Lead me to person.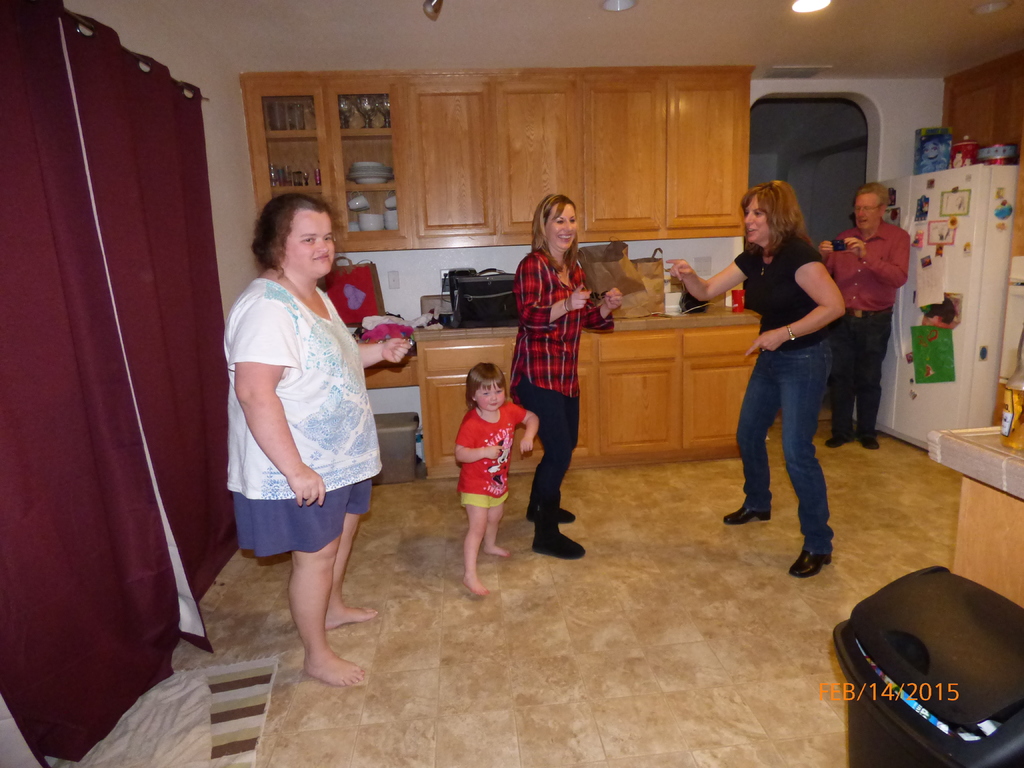
Lead to 226:195:411:687.
